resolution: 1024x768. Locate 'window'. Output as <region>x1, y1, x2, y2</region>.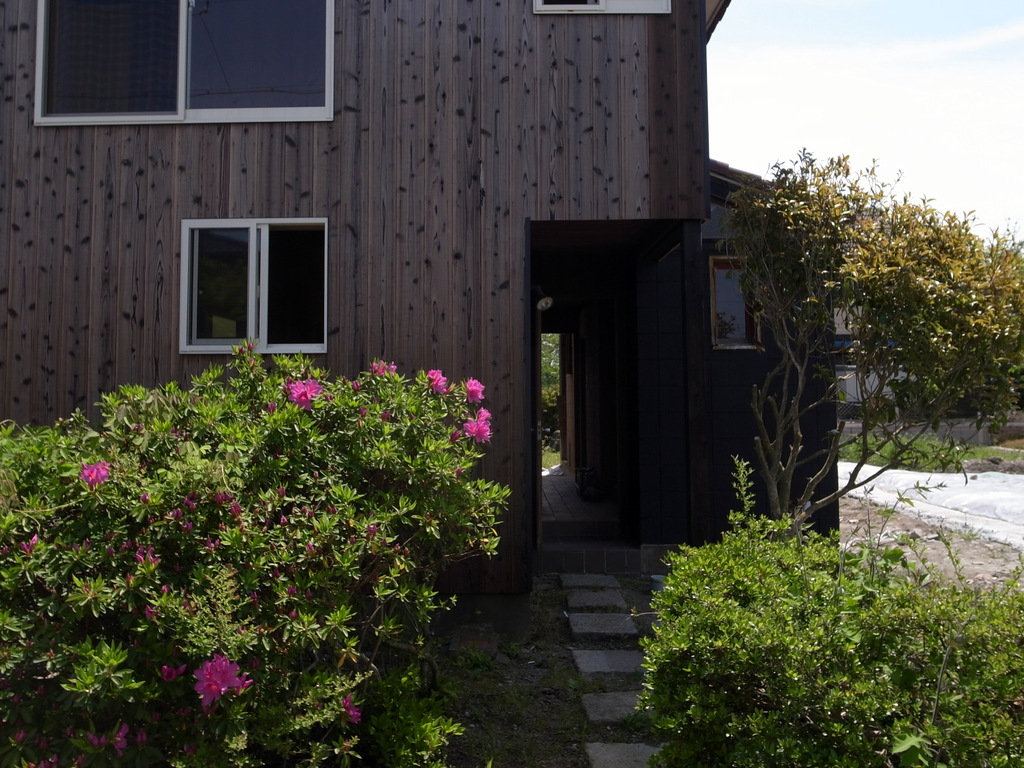
<region>181, 205, 330, 344</region>.
